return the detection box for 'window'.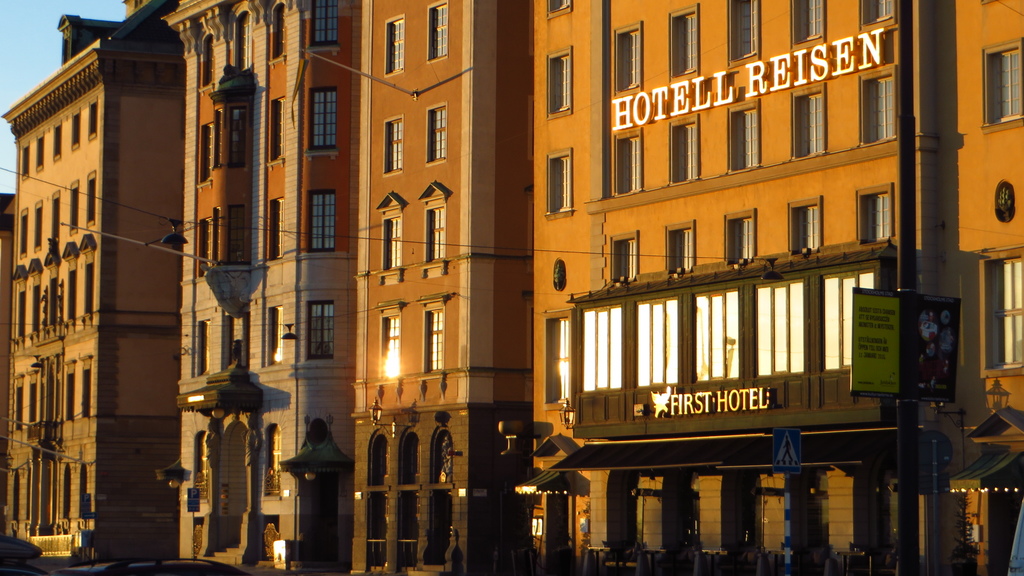
(84,363,98,412).
